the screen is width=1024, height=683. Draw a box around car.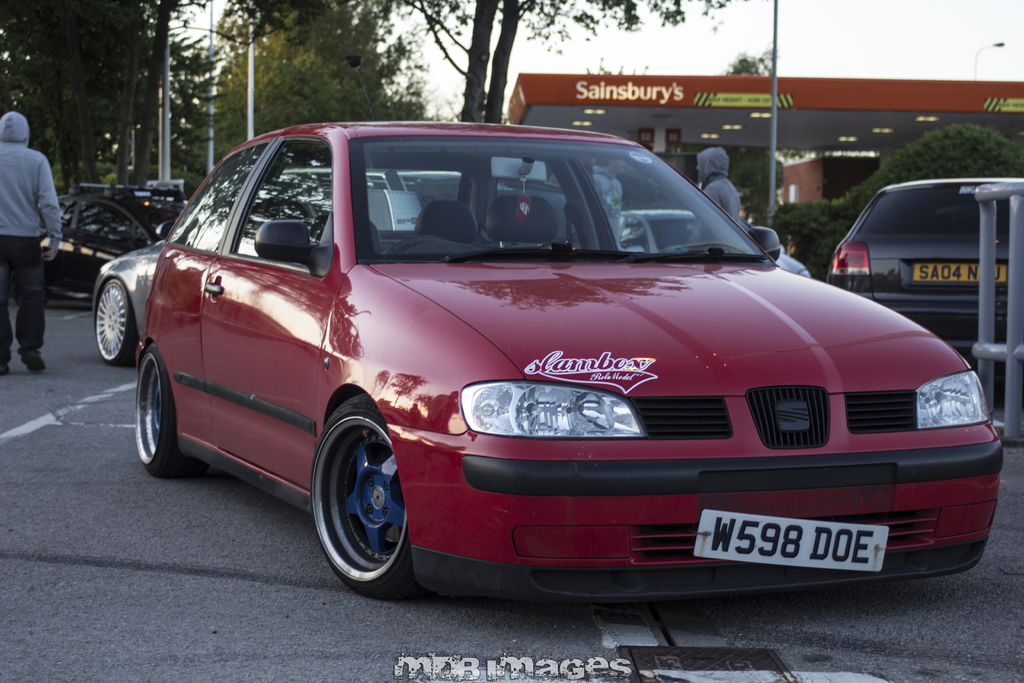
select_region(824, 176, 1016, 364).
